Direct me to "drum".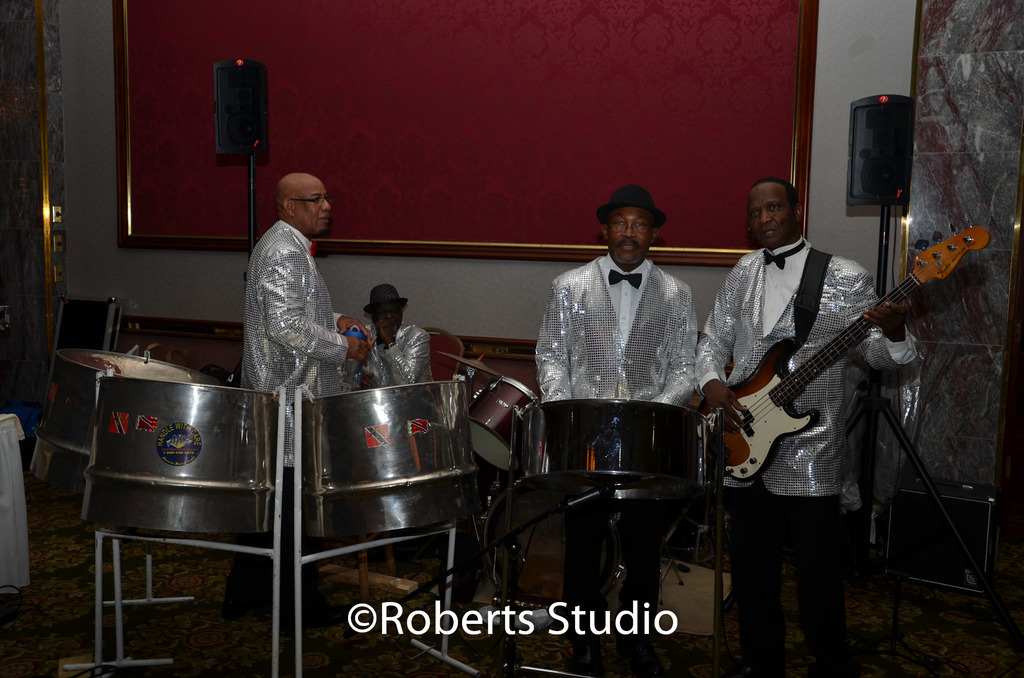
Direction: crop(28, 349, 220, 496).
